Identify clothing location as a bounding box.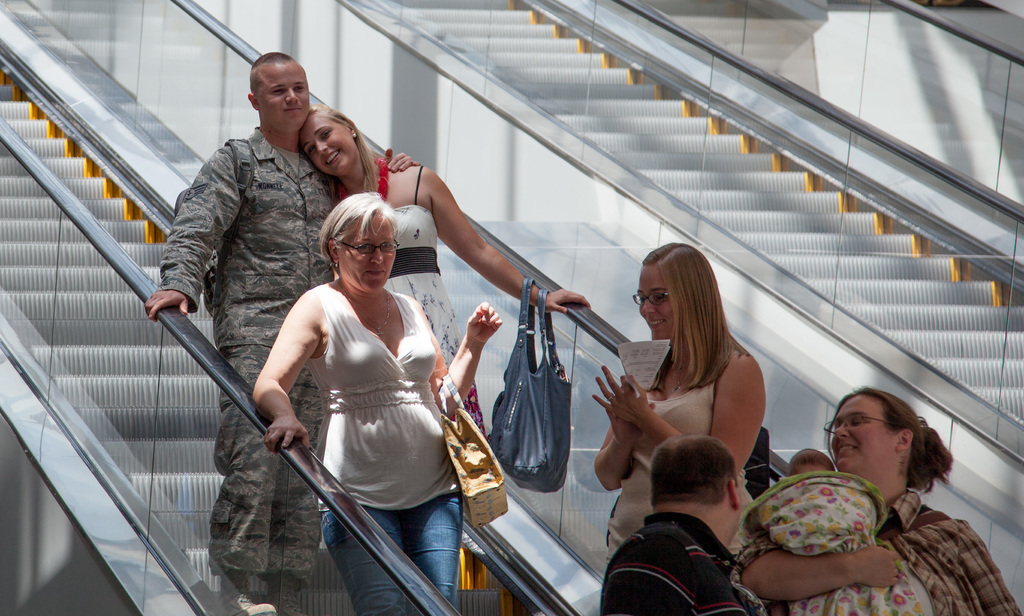
pyautogui.locateOnScreen(732, 487, 1023, 615).
